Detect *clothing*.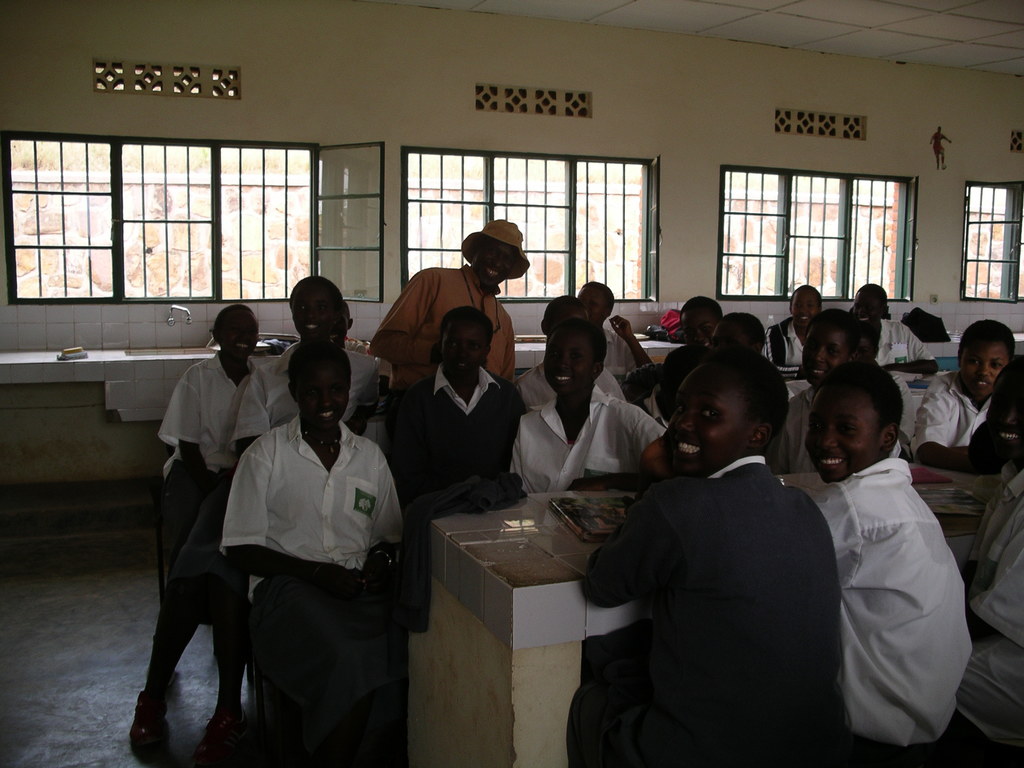
Detected at <box>596,385,858,767</box>.
